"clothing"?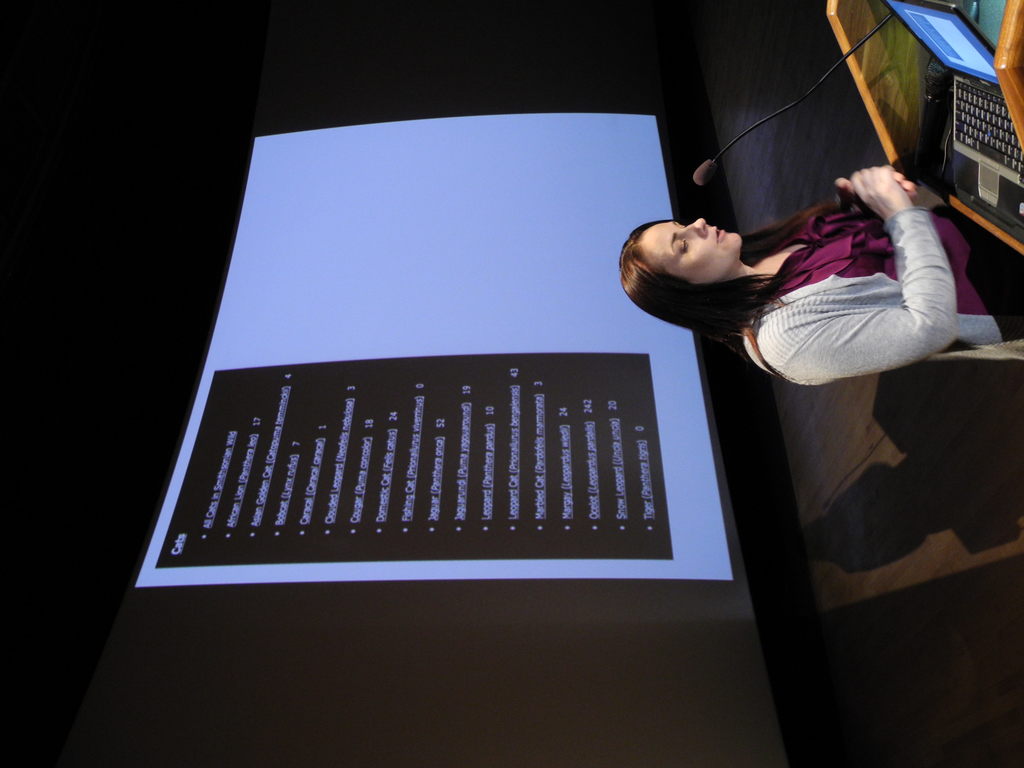
left=697, top=179, right=993, bottom=391
